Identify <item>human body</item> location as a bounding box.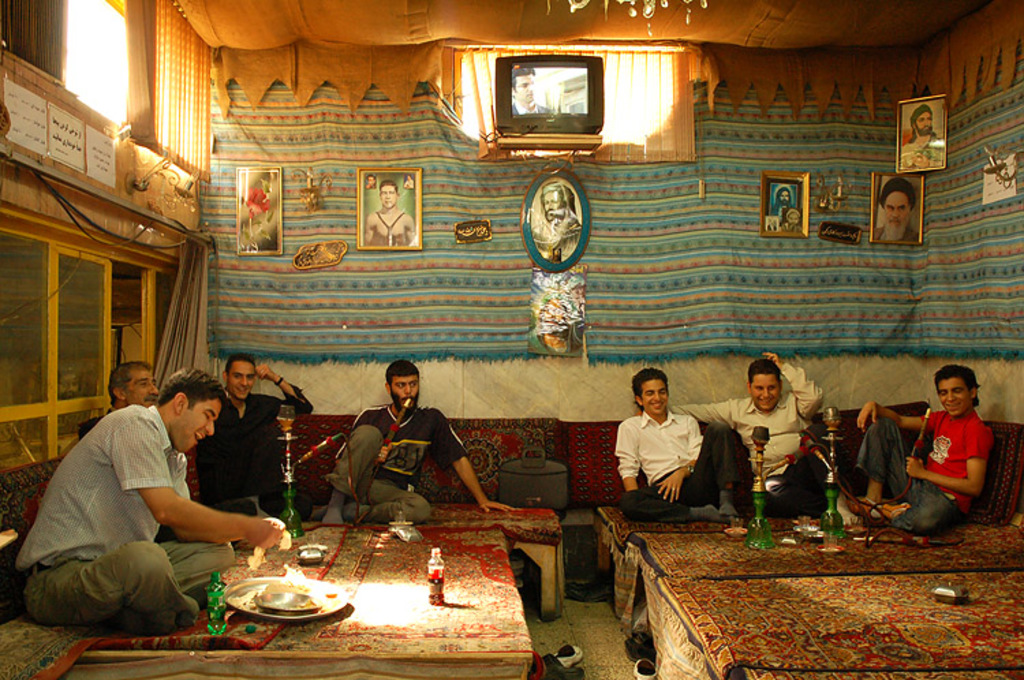
(left=681, top=354, right=825, bottom=516).
